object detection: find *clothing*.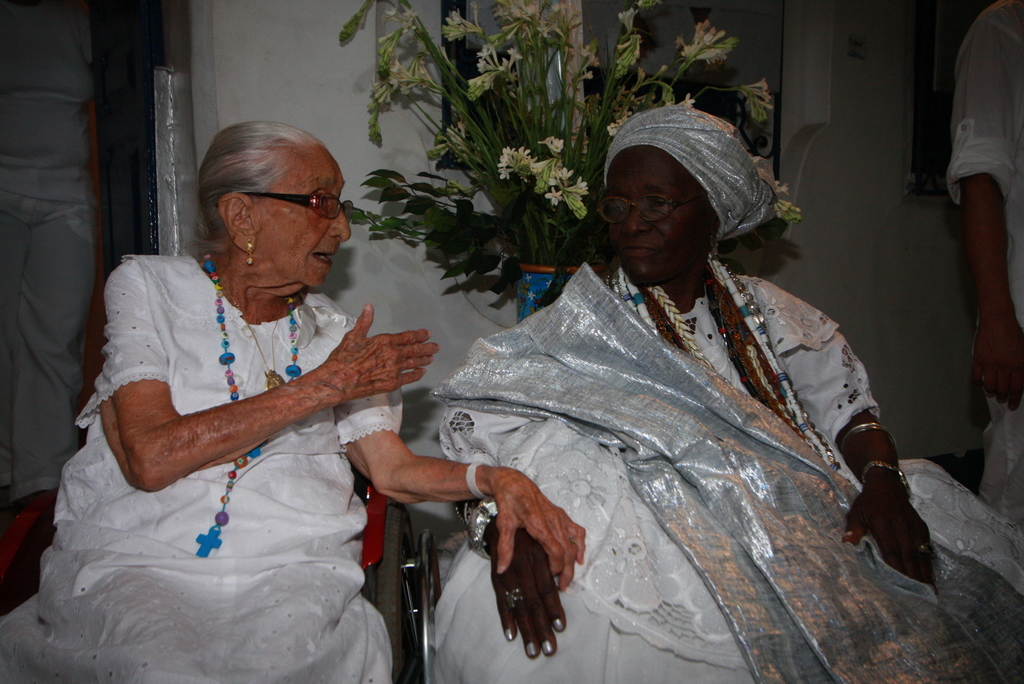
<bbox>944, 0, 1023, 522</bbox>.
